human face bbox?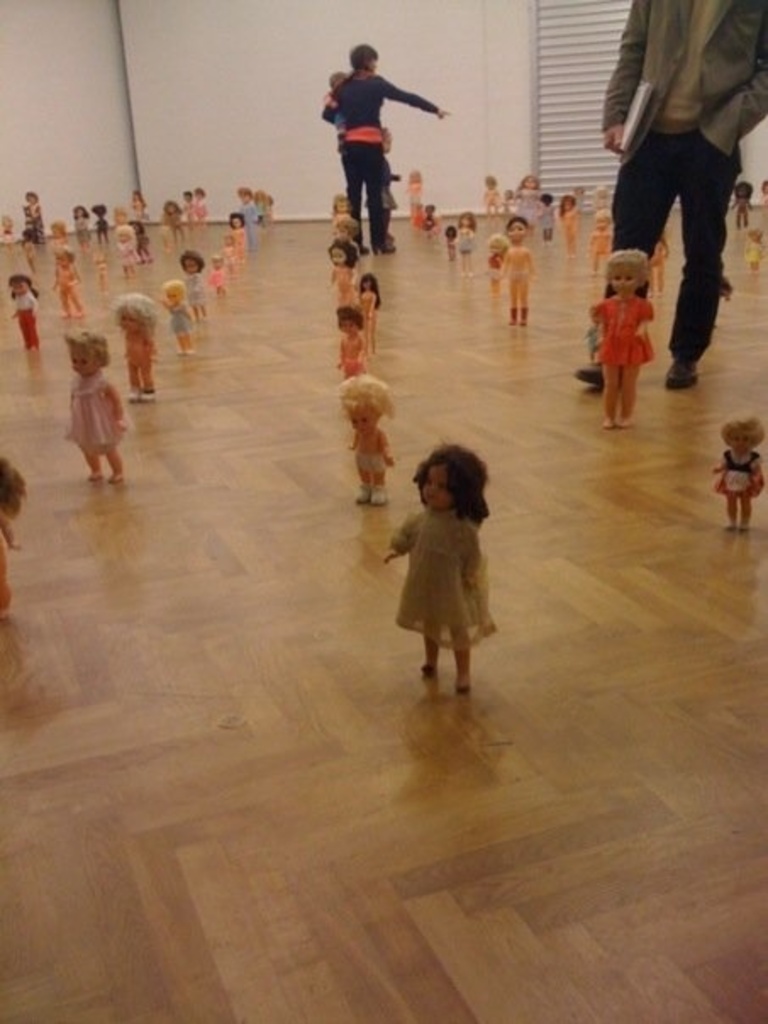
Rect(349, 407, 375, 437)
